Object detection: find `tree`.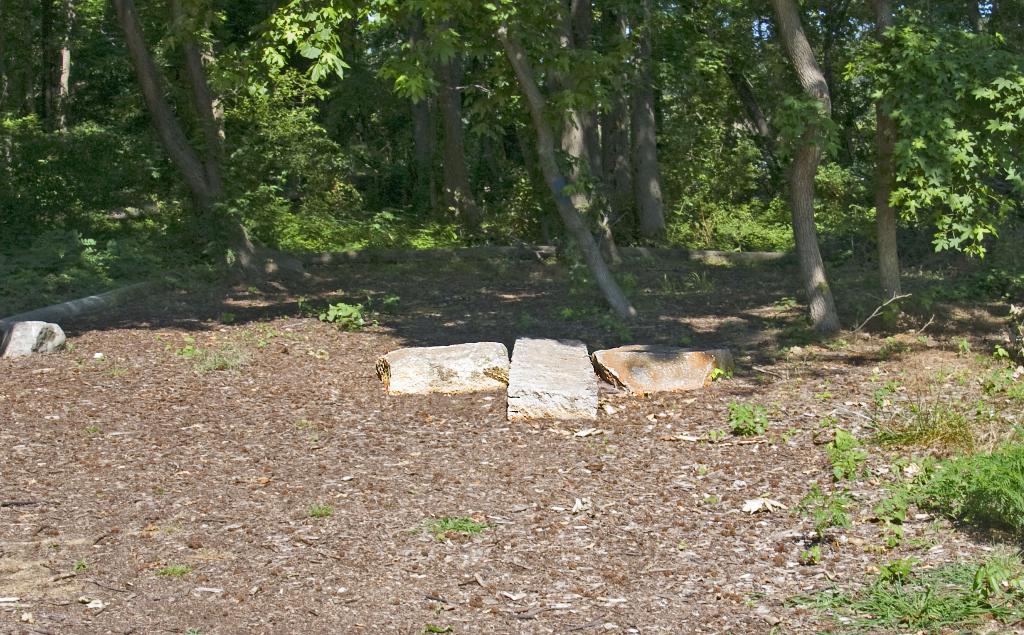
105/0/311/271.
